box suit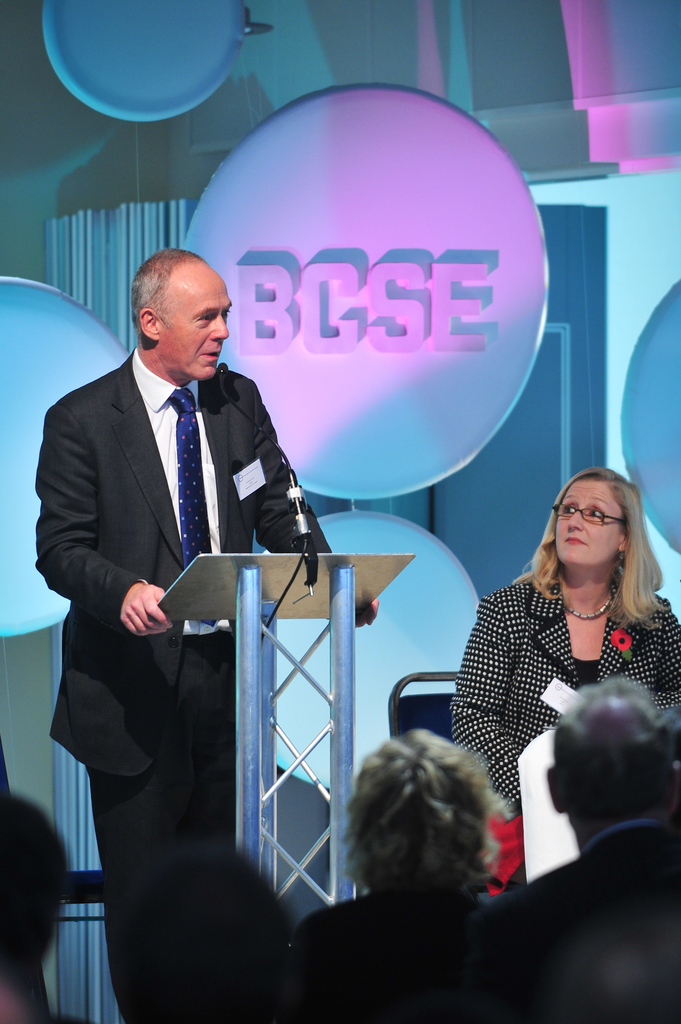
(464, 821, 680, 1023)
